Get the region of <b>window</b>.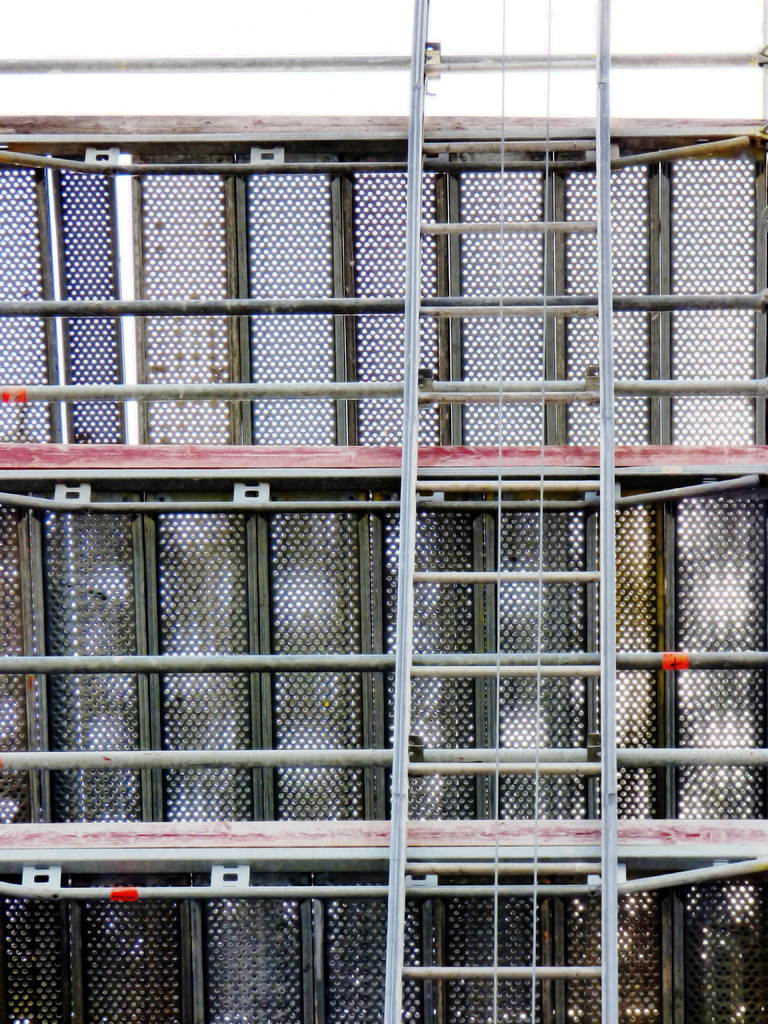
<box>52,152,119,440</box>.
